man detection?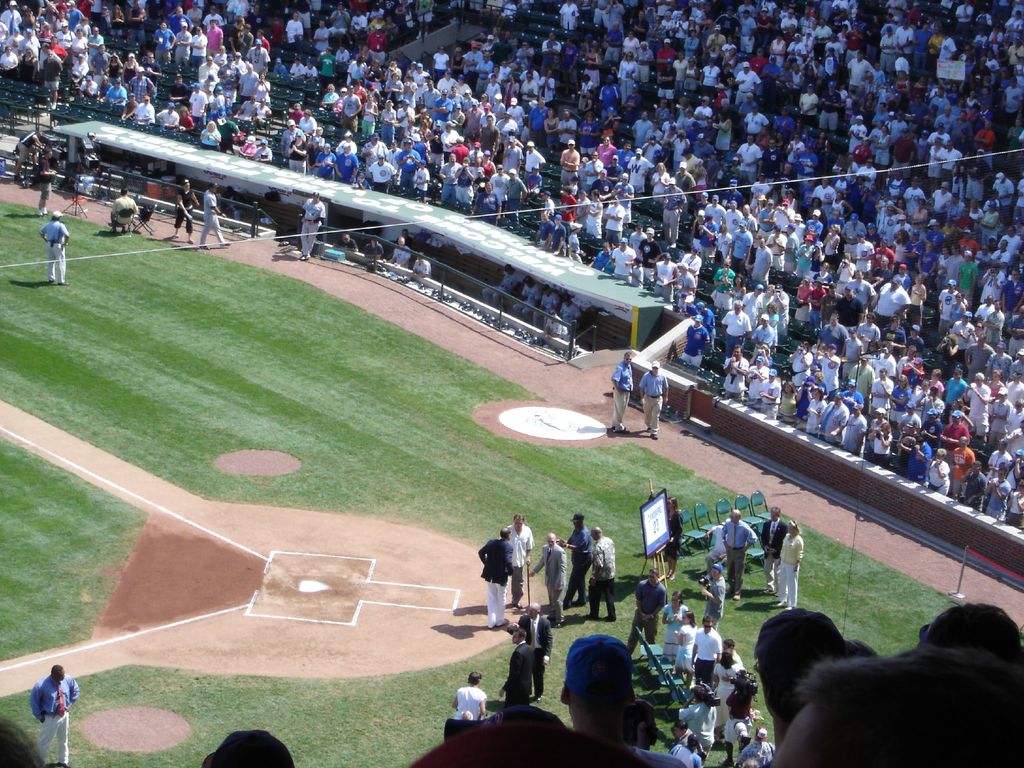
rect(38, 209, 72, 282)
